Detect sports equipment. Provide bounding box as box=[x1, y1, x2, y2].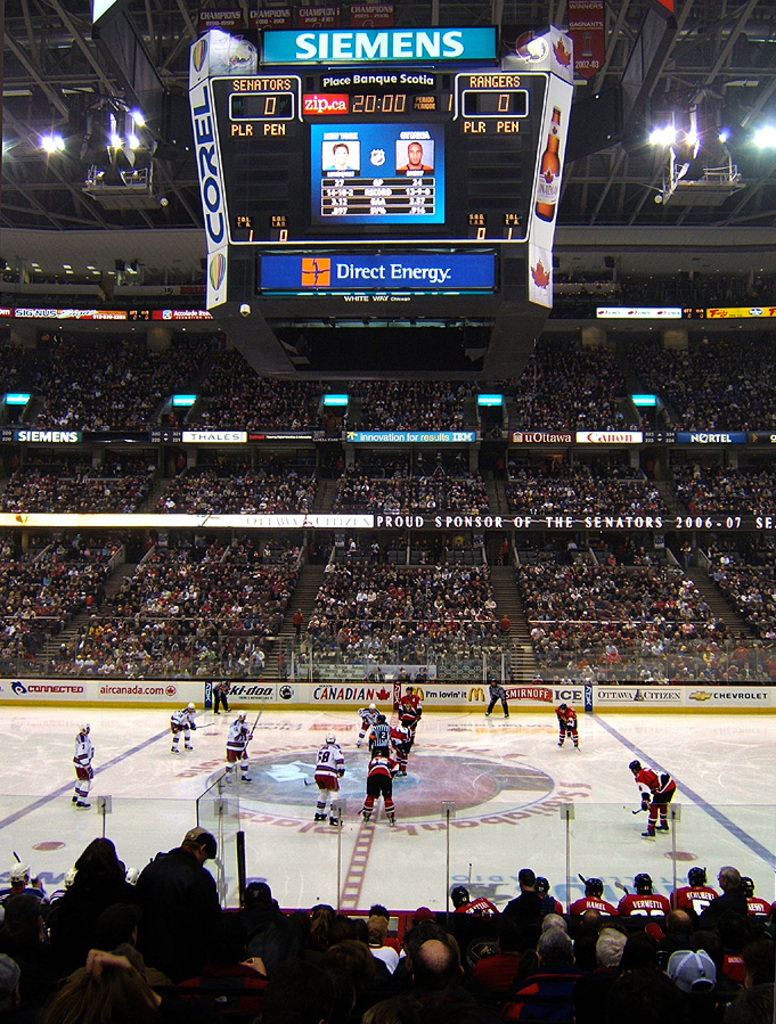
box=[657, 826, 668, 835].
